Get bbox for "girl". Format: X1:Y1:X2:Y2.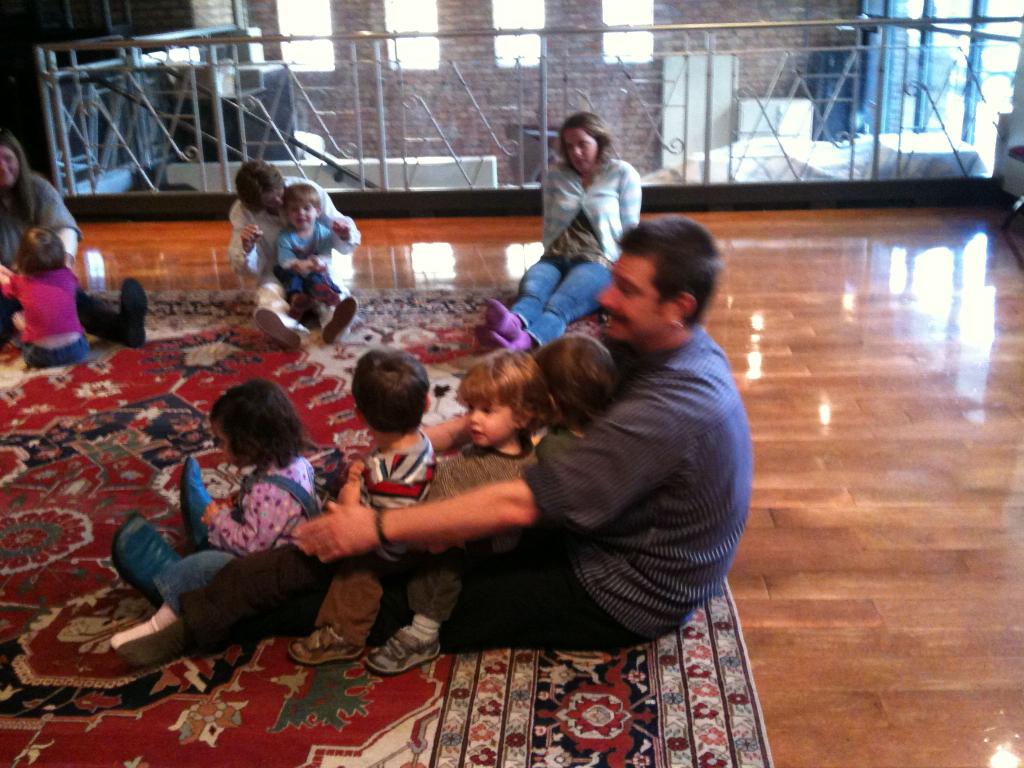
0:225:92:371.
